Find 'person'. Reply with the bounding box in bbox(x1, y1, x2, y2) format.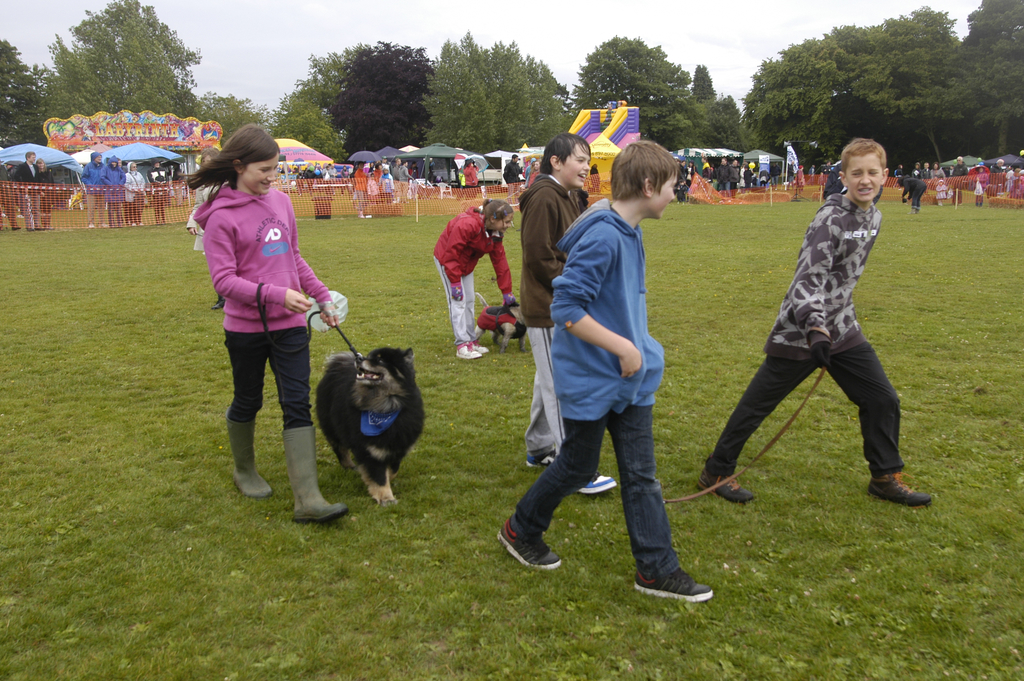
bbox(461, 159, 479, 199).
